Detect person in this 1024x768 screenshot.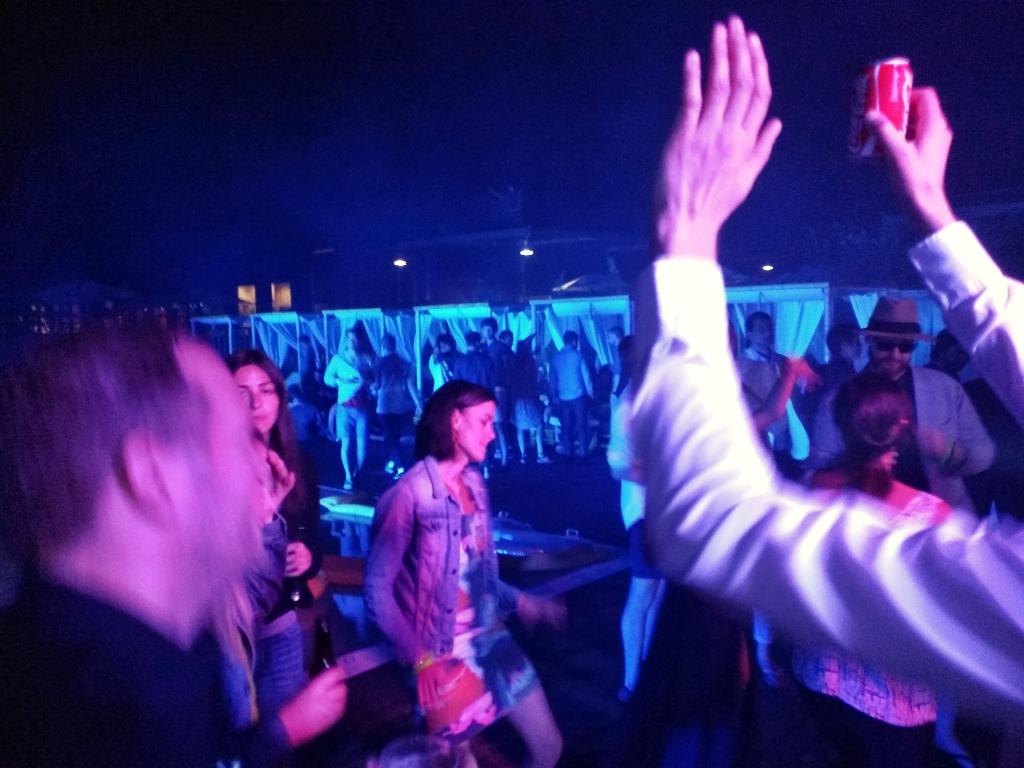
Detection: {"x1": 734, "y1": 308, "x2": 785, "y2": 457}.
